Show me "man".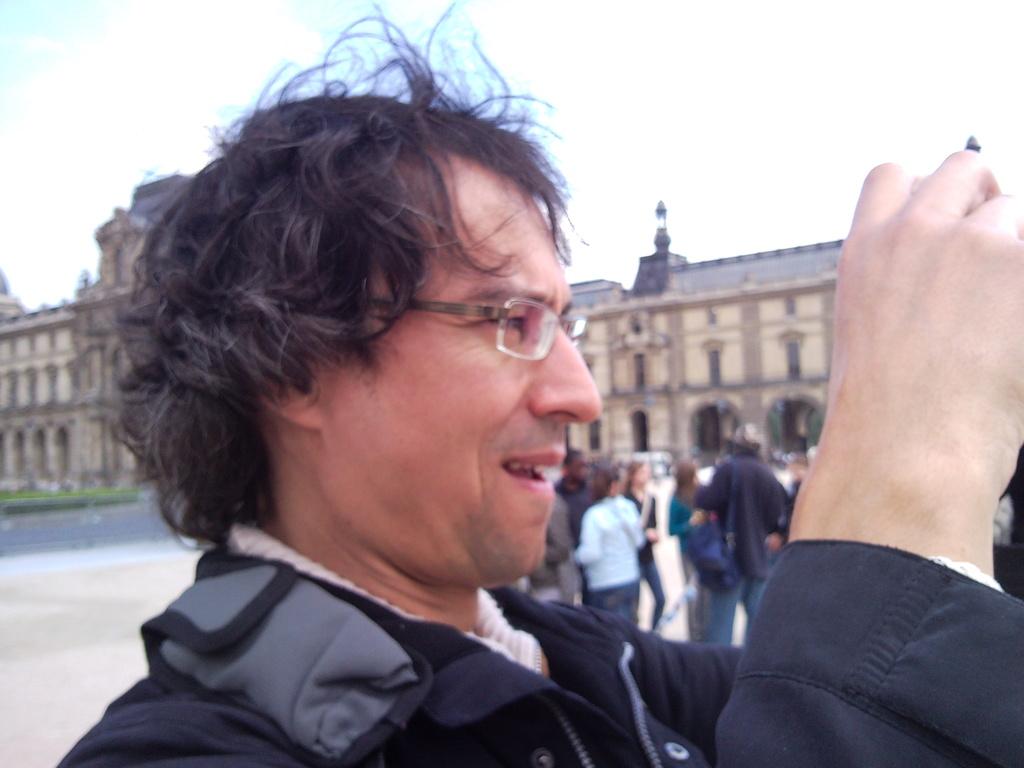
"man" is here: 694 422 792 639.
